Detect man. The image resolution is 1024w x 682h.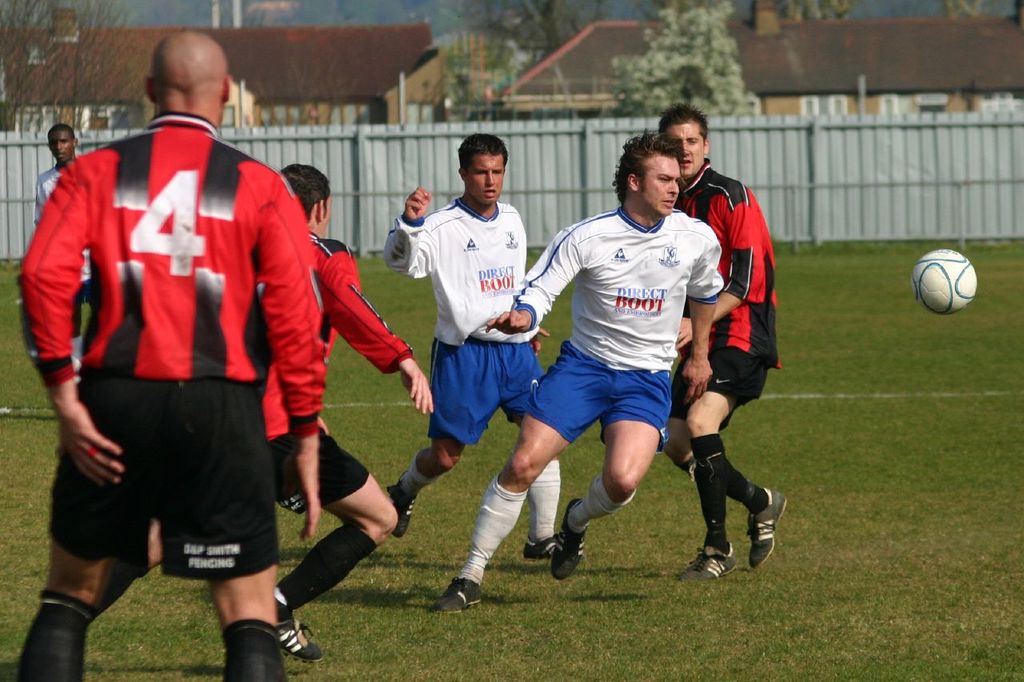
detection(38, 123, 80, 389).
